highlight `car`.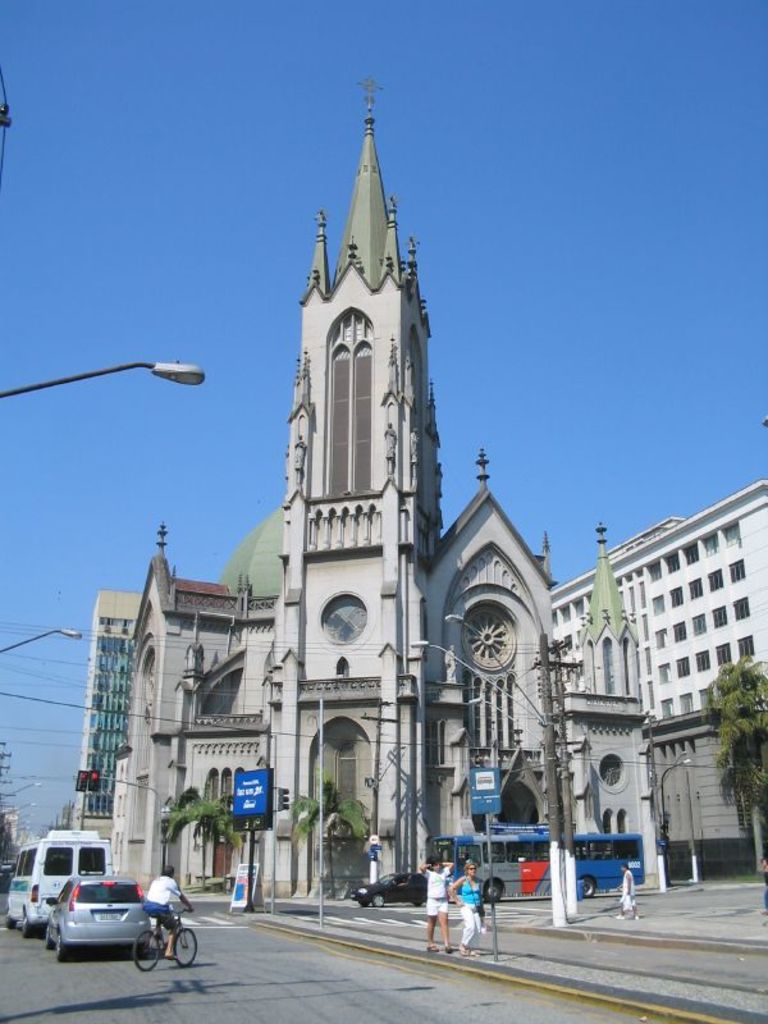
Highlighted region: (x1=44, y1=873, x2=152, y2=960).
